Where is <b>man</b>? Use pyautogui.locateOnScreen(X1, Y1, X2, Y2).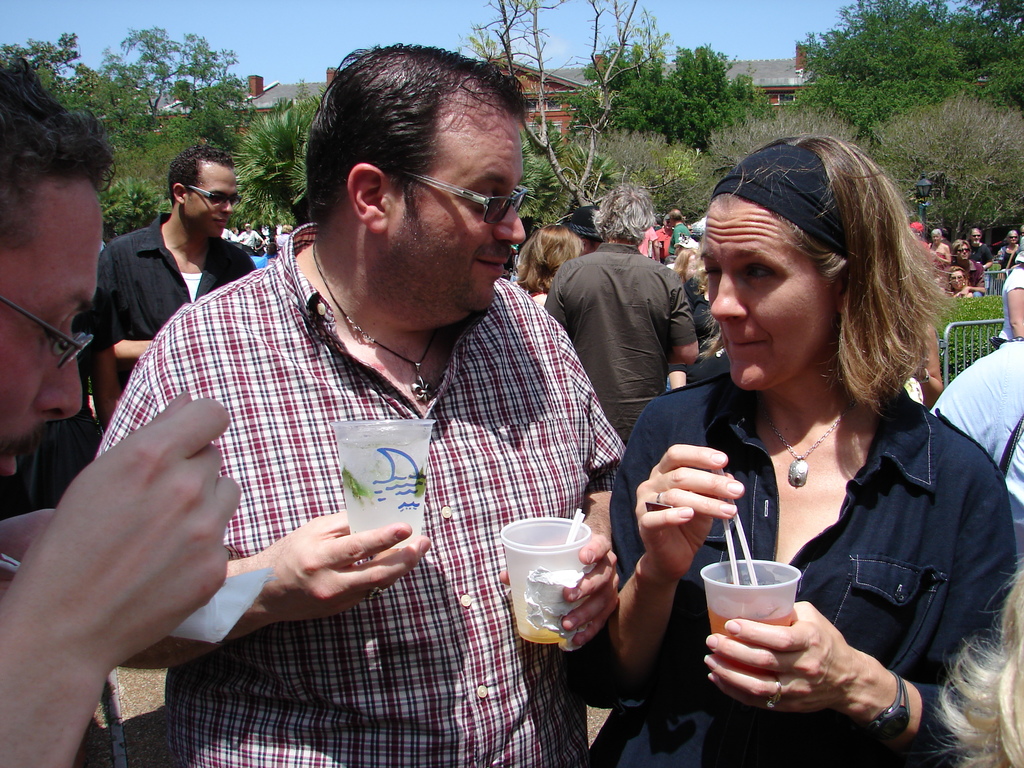
pyautogui.locateOnScreen(666, 207, 690, 255).
